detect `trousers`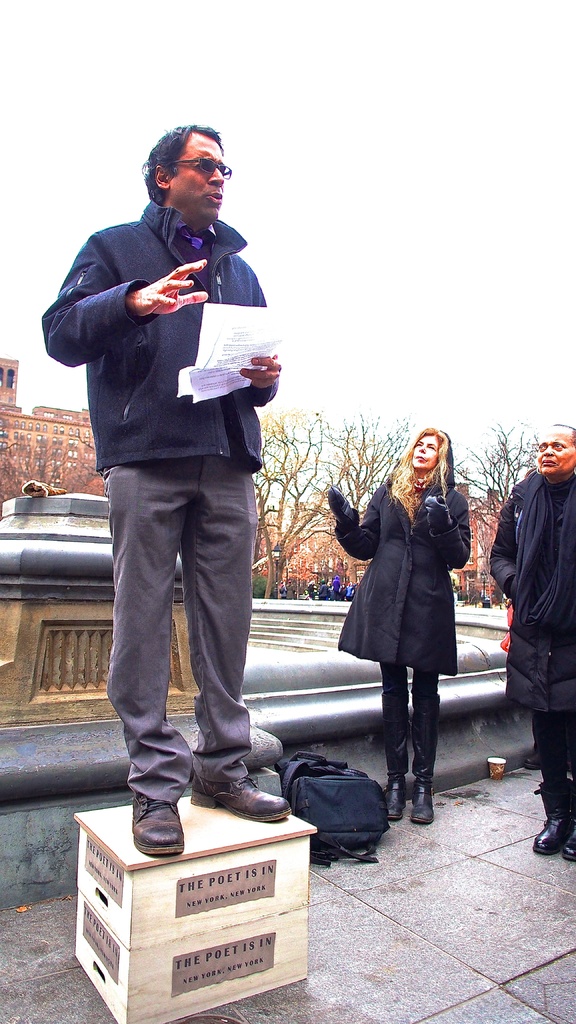
select_region(105, 406, 270, 833)
